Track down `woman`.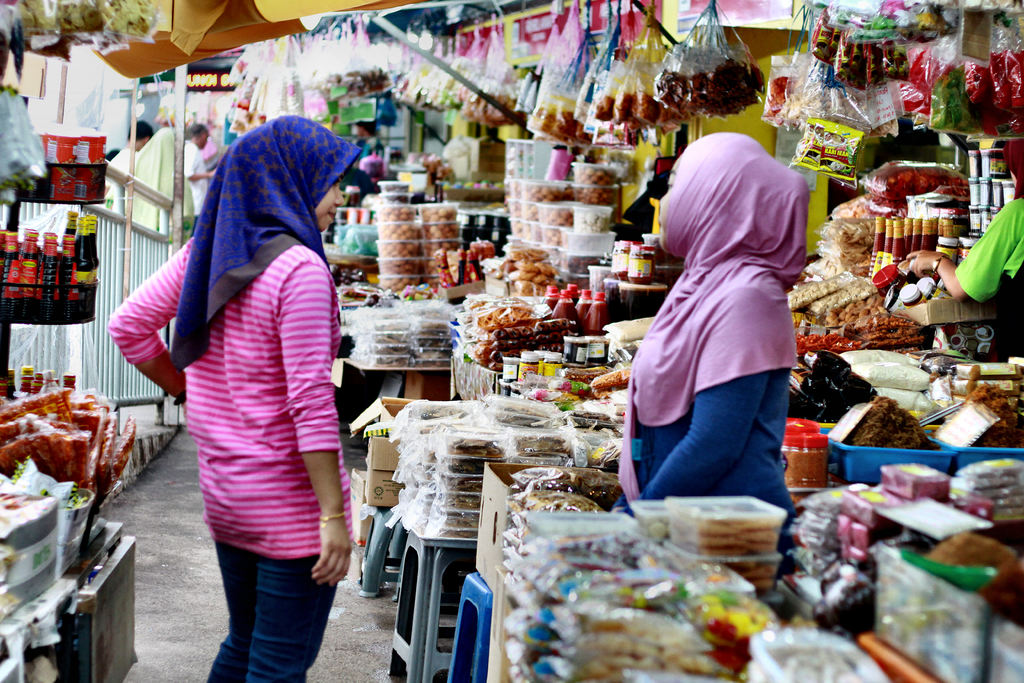
Tracked to (left=625, top=106, right=830, bottom=536).
